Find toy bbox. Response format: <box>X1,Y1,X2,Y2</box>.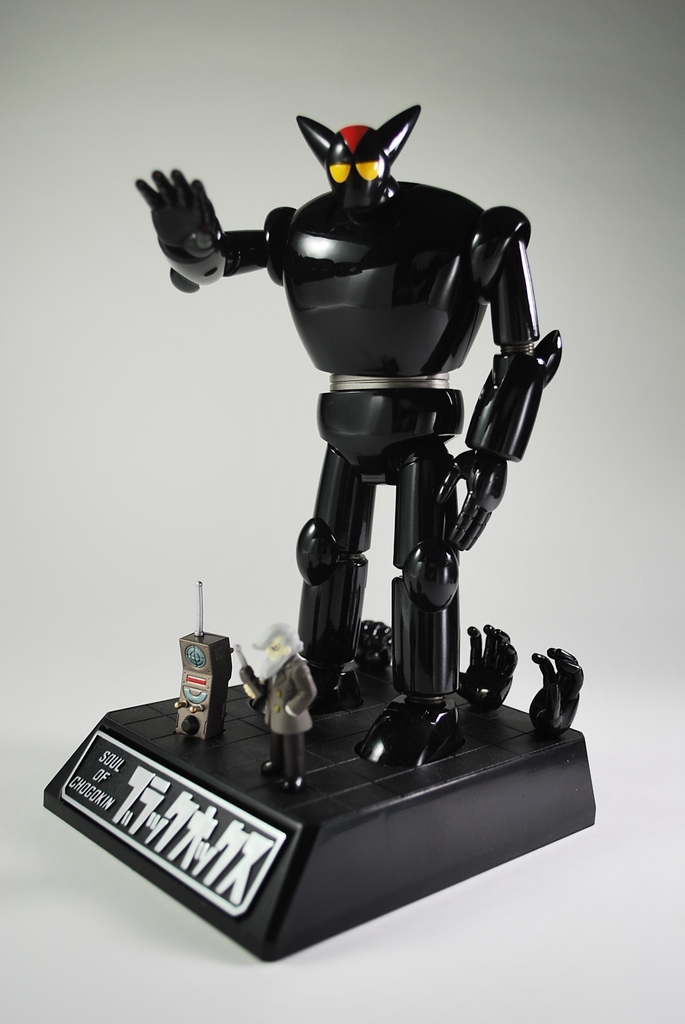
<box>124,65,592,691</box>.
